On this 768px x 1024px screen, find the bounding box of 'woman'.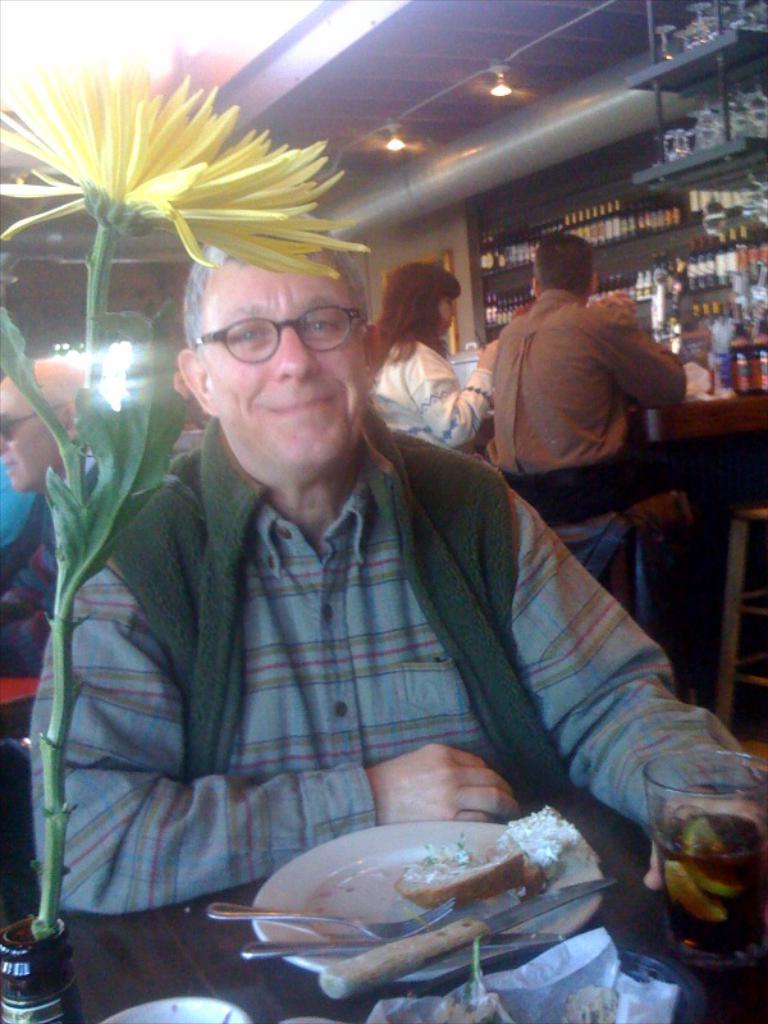
Bounding box: 356/242/494/466.
